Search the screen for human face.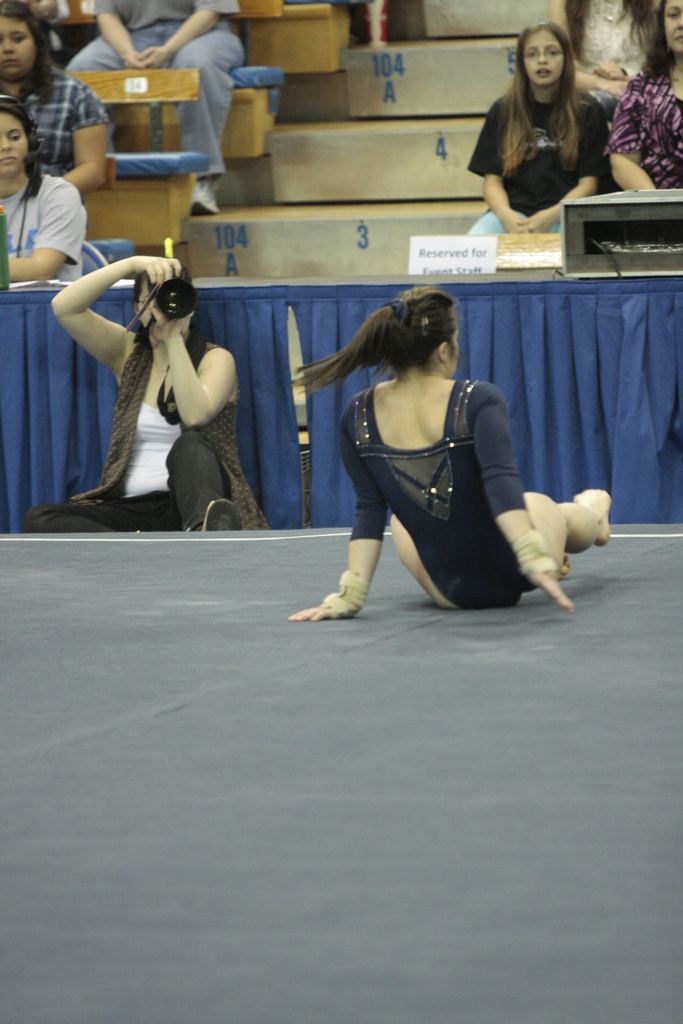
Found at 521 33 564 85.
